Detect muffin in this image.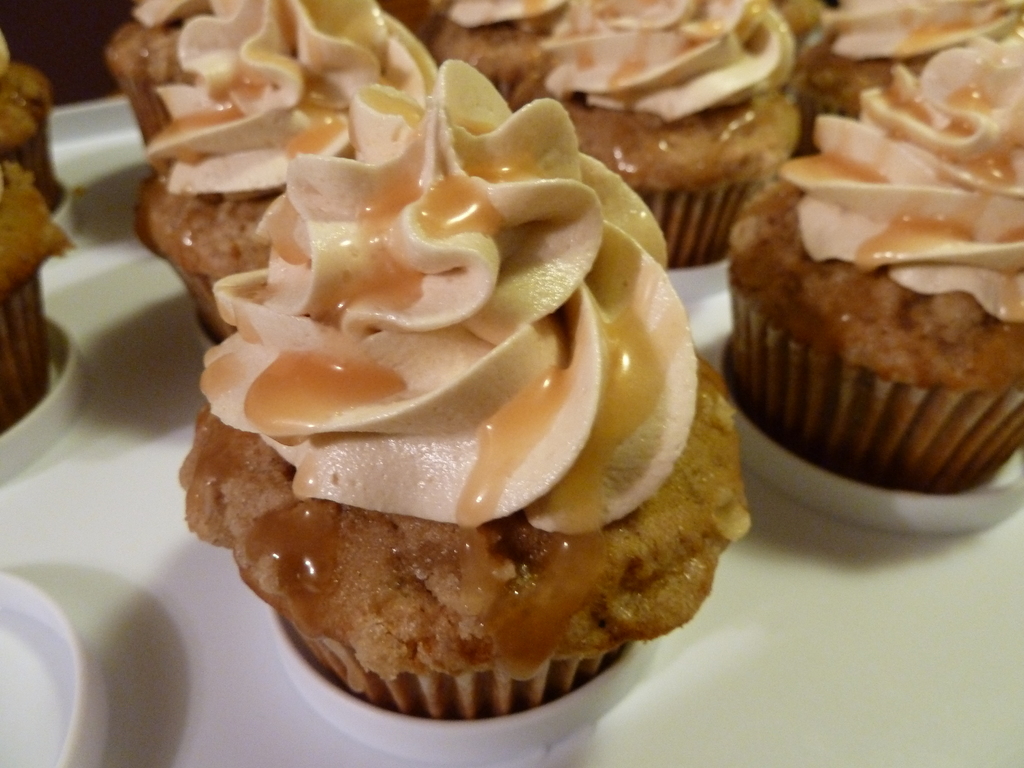
Detection: crop(509, 0, 805, 271).
